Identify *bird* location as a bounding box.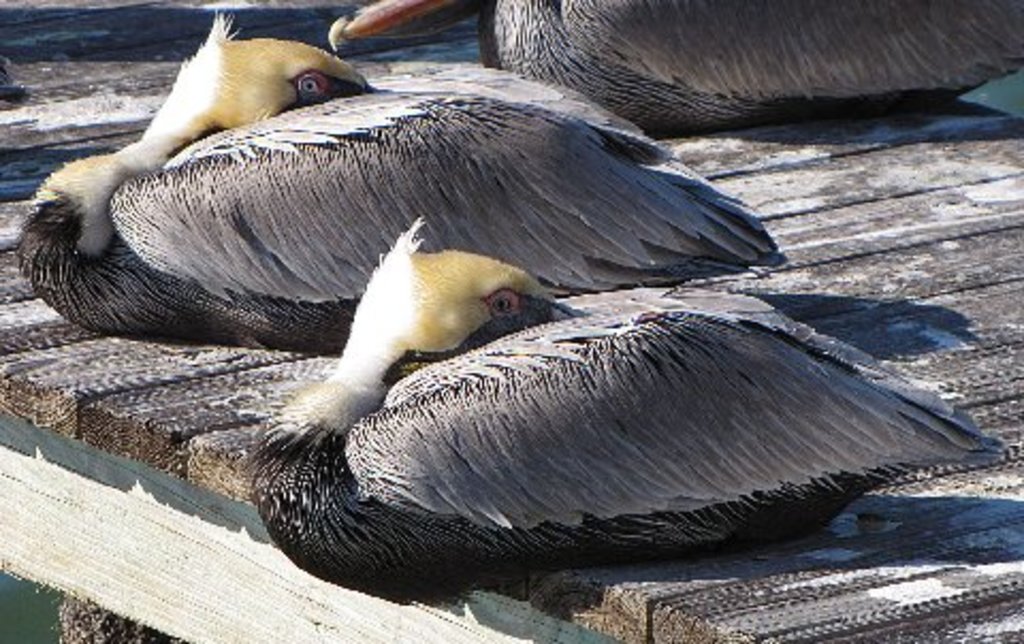
crop(241, 239, 975, 563).
